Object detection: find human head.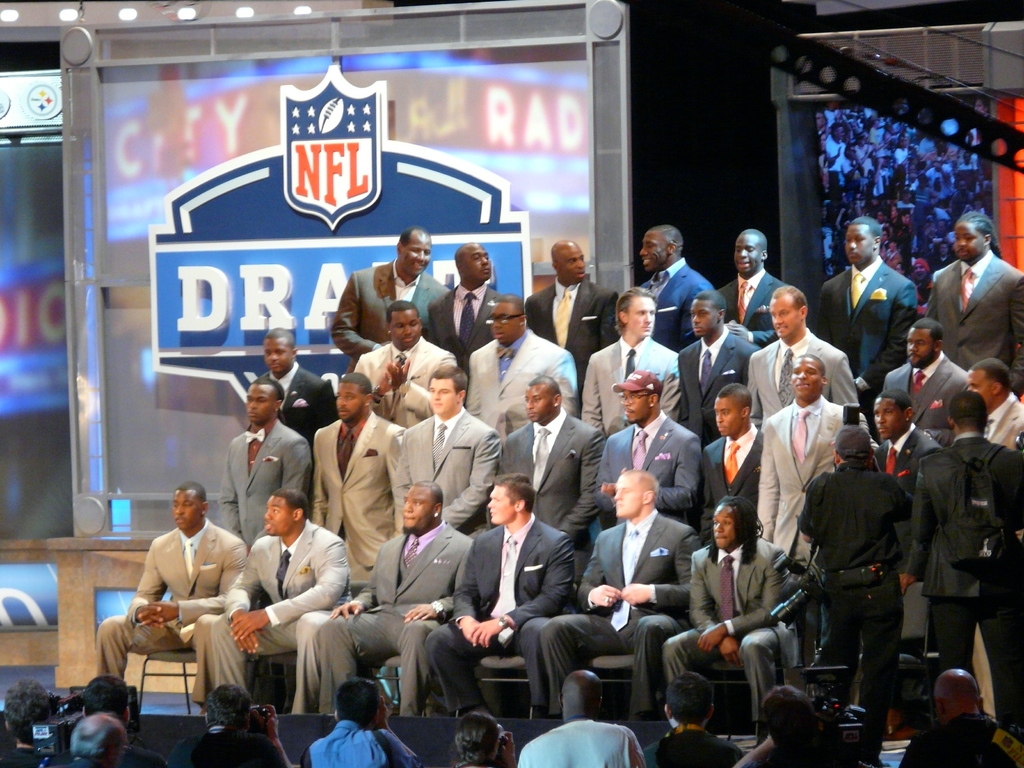
(x1=708, y1=497, x2=757, y2=552).
